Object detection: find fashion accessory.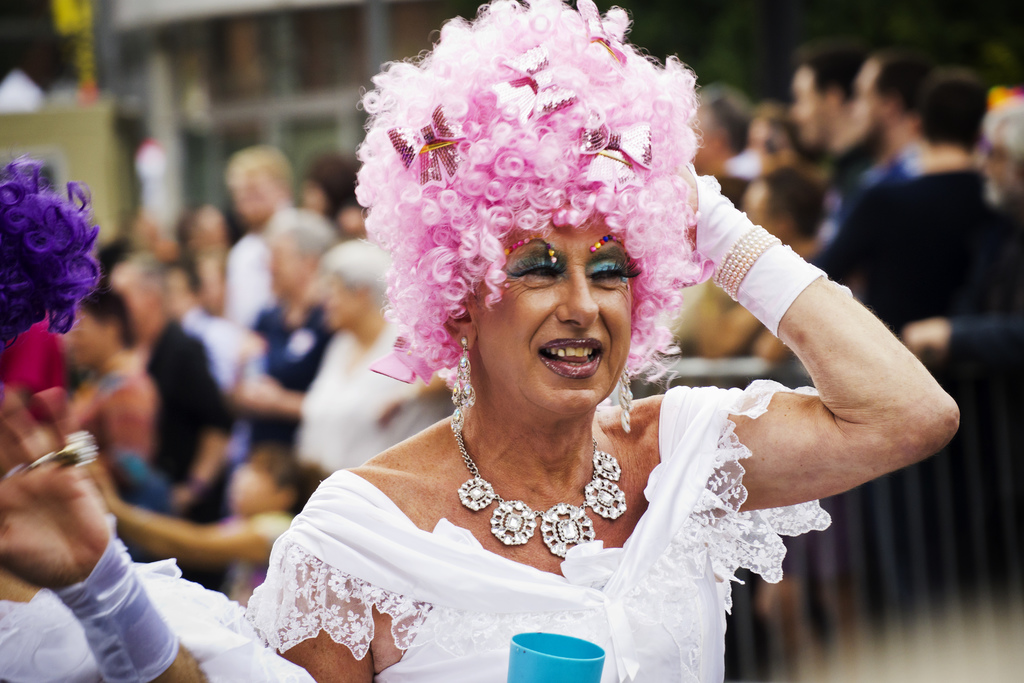
<region>714, 224, 782, 303</region>.
